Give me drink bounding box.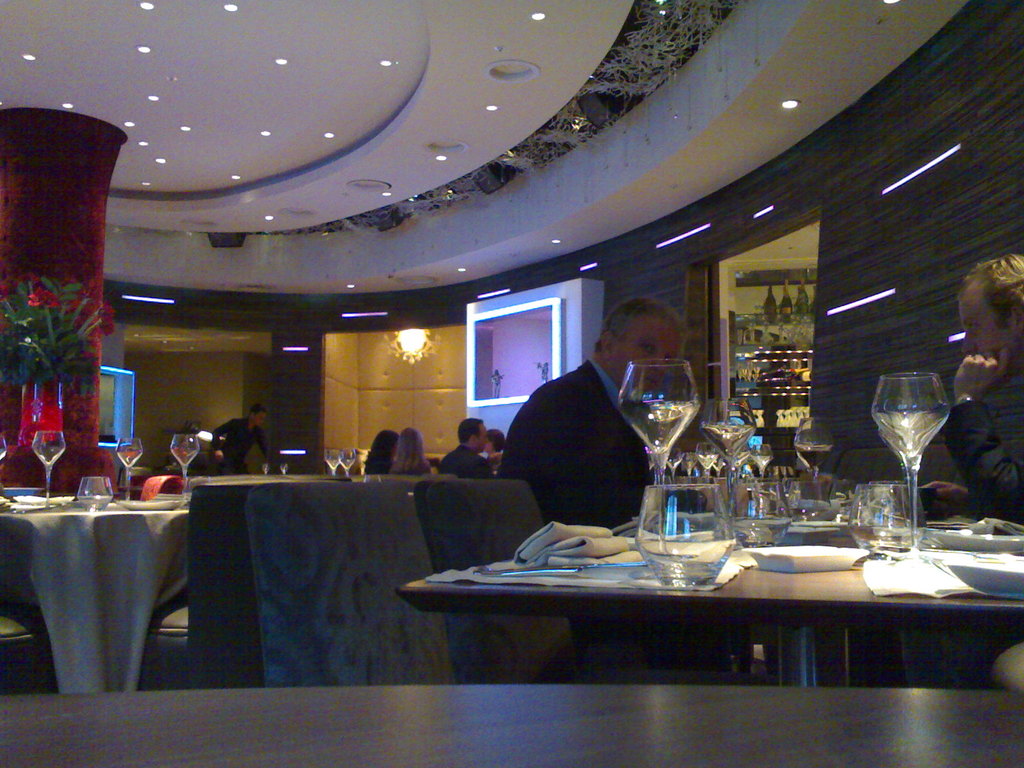
(x1=790, y1=415, x2=835, y2=502).
